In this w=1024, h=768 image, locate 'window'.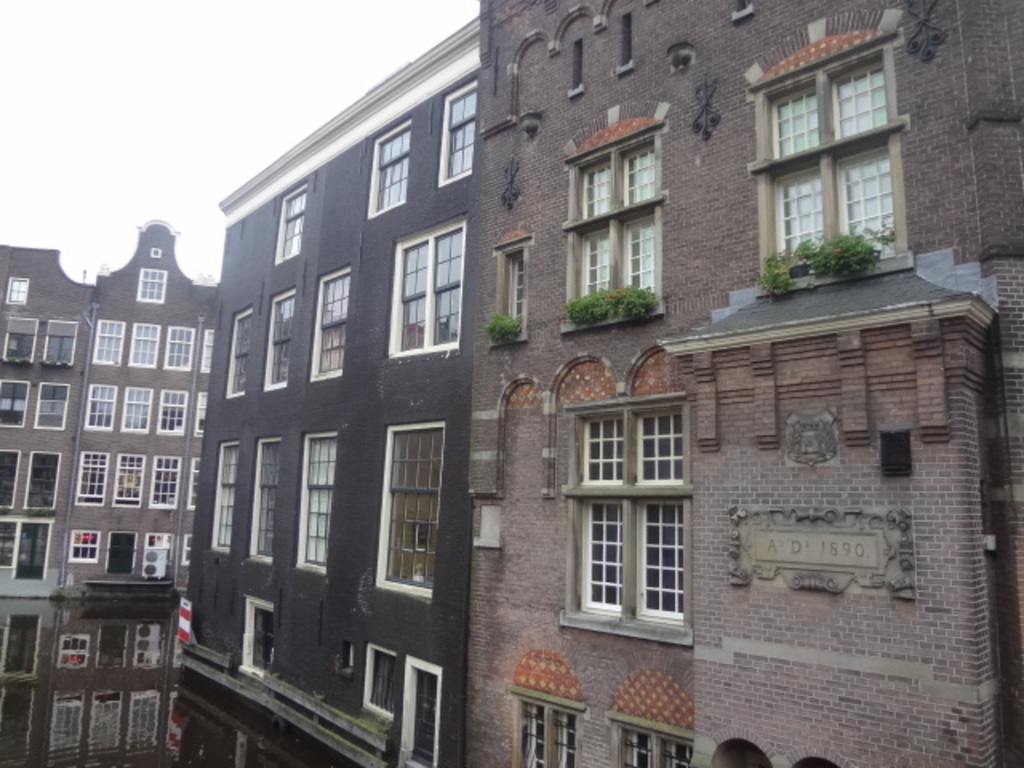
Bounding box: pyautogui.locateOnScreen(307, 261, 347, 384).
